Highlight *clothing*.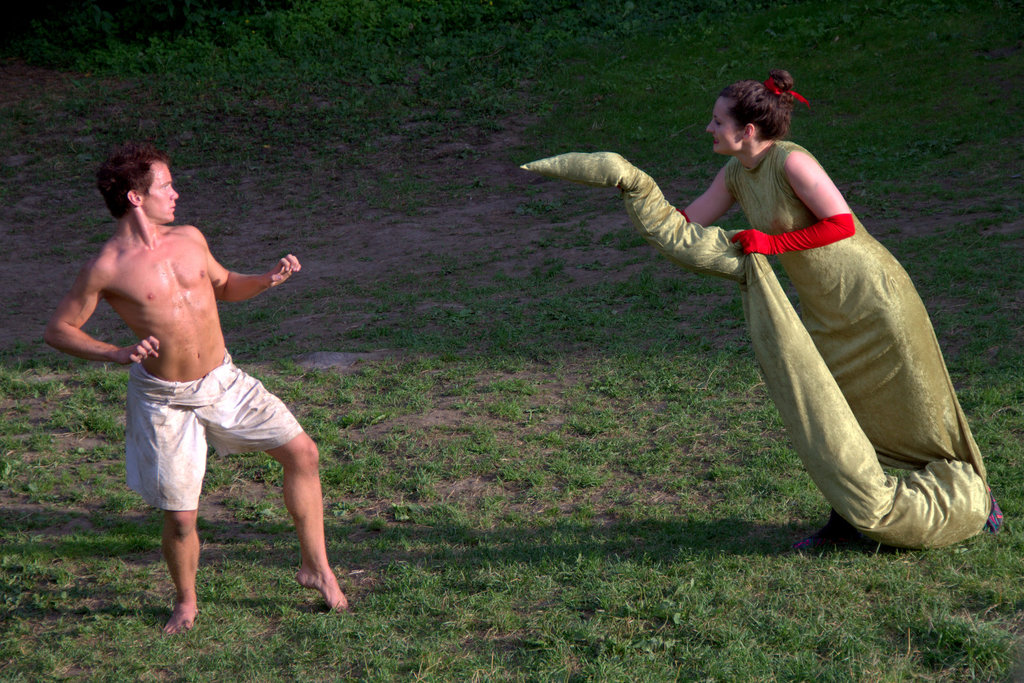
Highlighted region: detection(118, 347, 303, 508).
